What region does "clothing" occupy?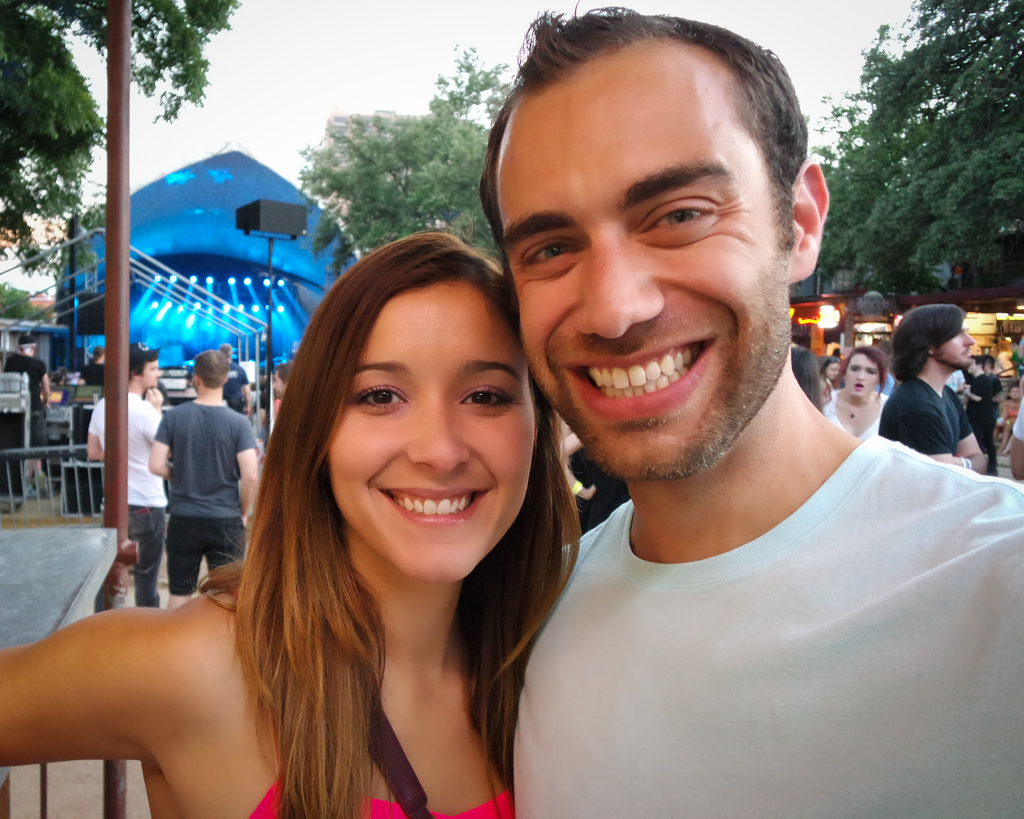
bbox=(1009, 408, 1023, 428).
